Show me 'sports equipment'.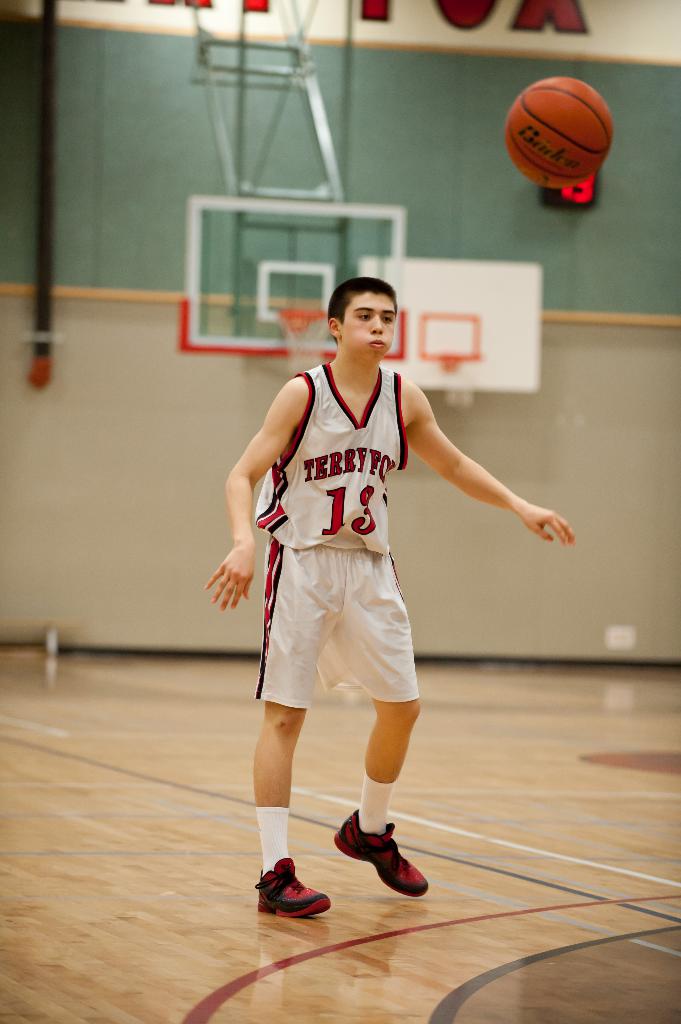
'sports equipment' is here: (left=278, top=301, right=331, bottom=380).
